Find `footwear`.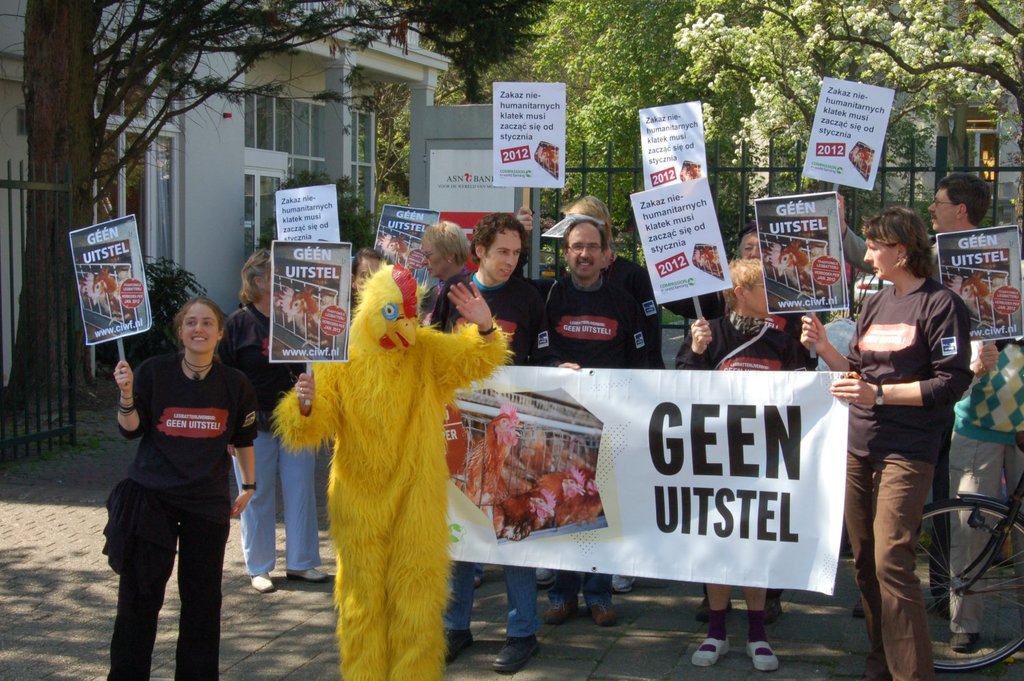
l=691, t=638, r=731, b=668.
